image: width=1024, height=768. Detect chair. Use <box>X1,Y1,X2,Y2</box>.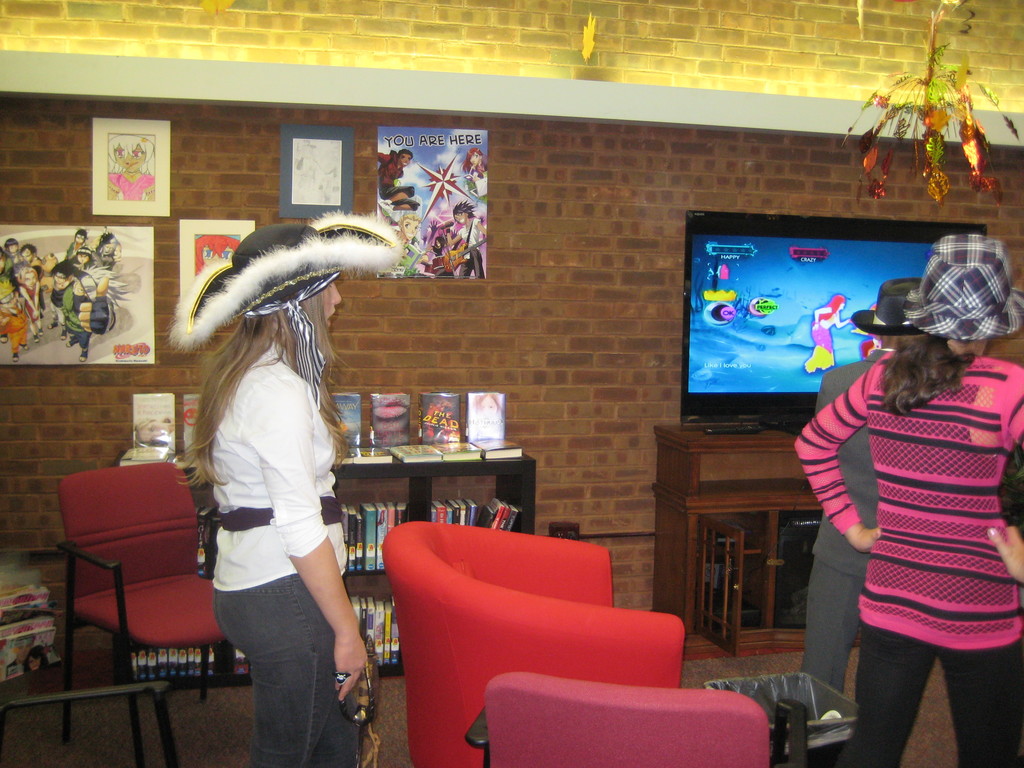
<box>382,517,687,767</box>.
